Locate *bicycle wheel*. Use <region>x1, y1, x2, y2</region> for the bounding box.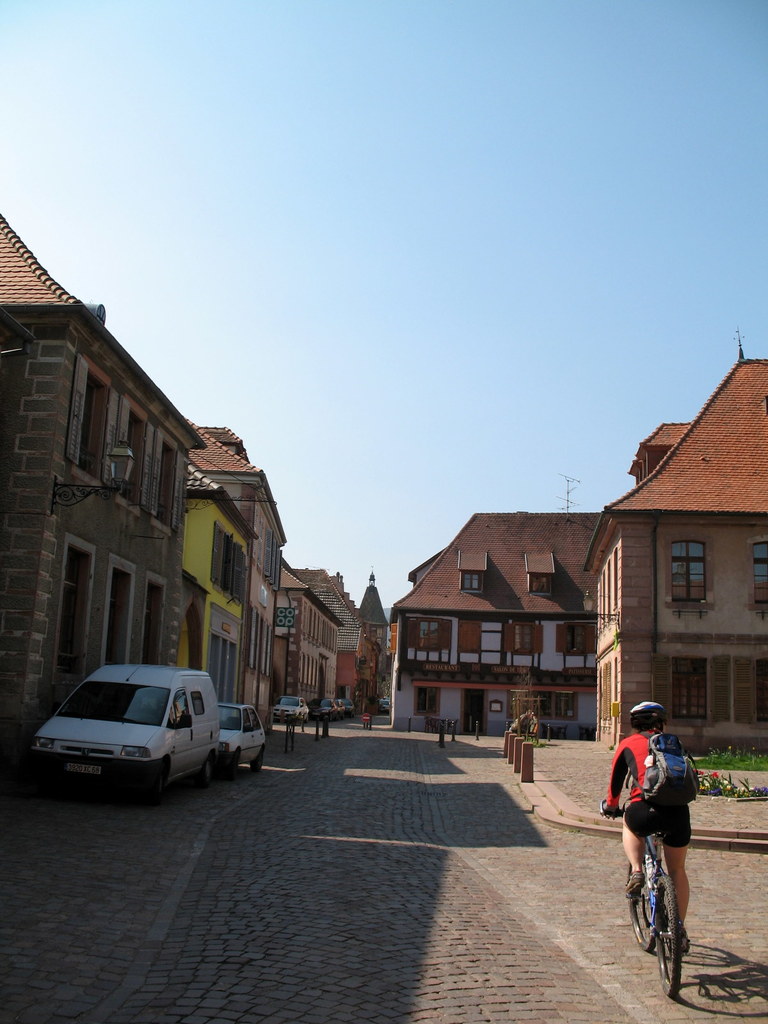
<region>625, 839, 657, 953</region>.
